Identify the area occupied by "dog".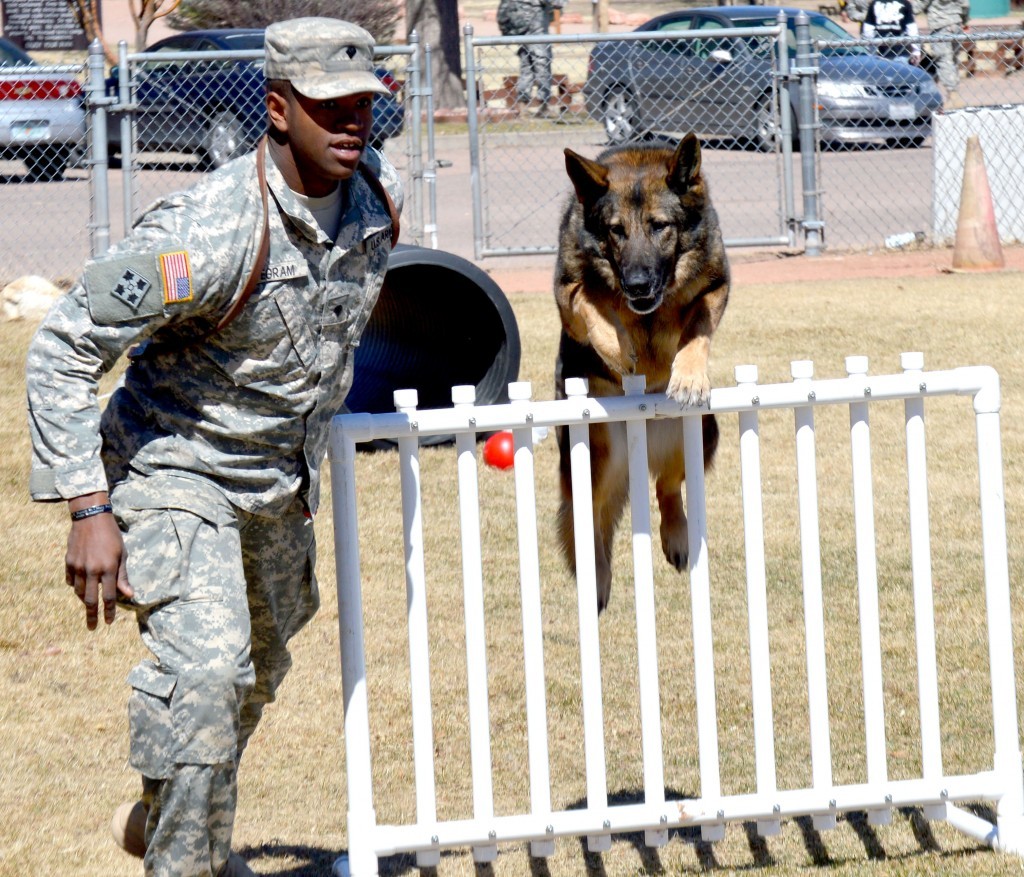
Area: region(547, 130, 740, 614).
